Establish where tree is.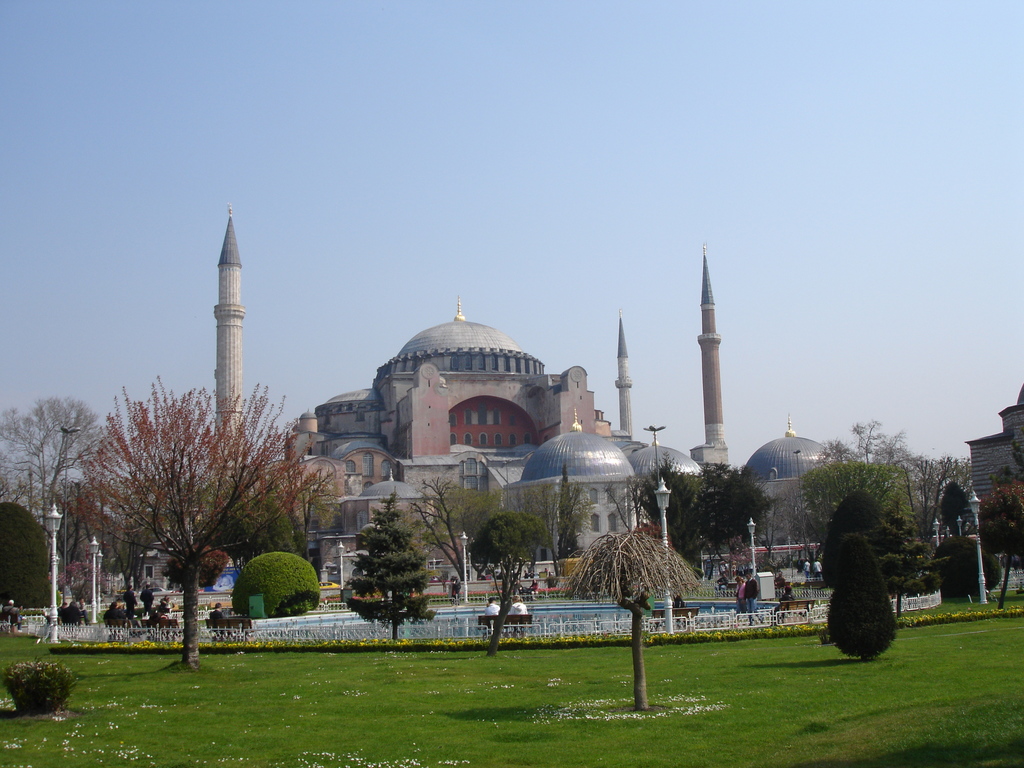
Established at box(0, 502, 58, 611).
